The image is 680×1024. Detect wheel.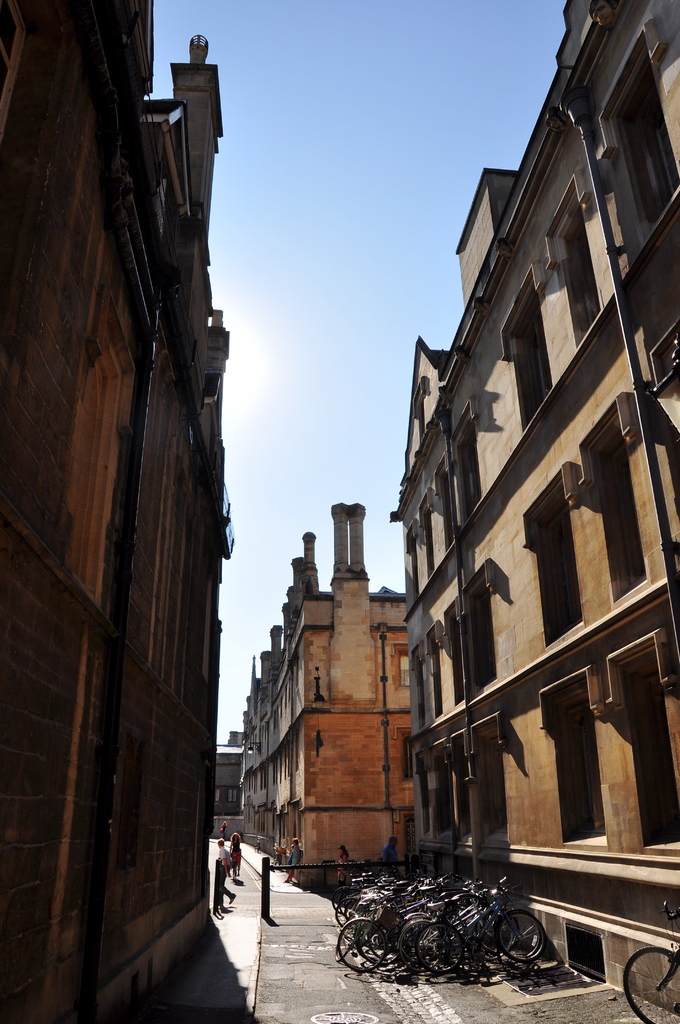
Detection: {"left": 341, "top": 892, "right": 360, "bottom": 916}.
